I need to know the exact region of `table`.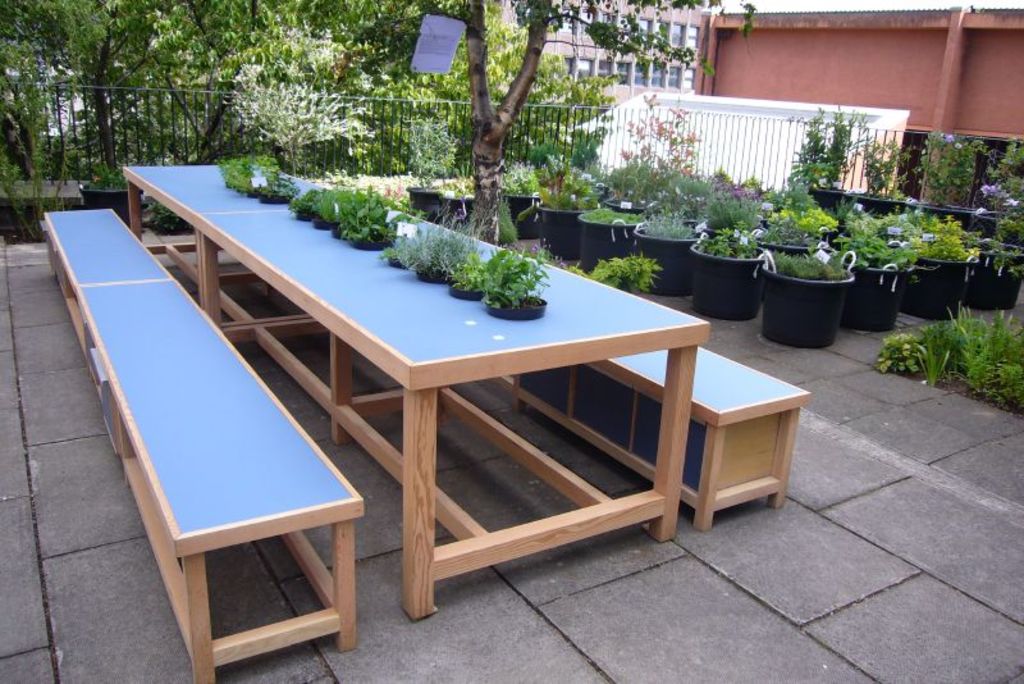
Region: {"left": 38, "top": 201, "right": 180, "bottom": 320}.
